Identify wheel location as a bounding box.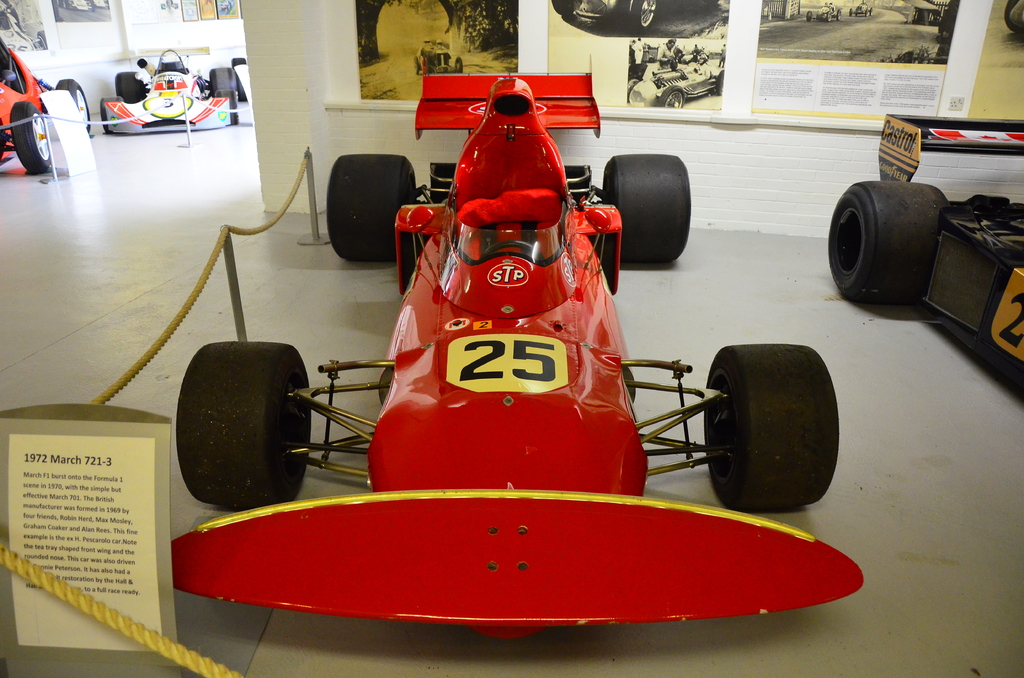
[left=600, top=152, right=693, bottom=265].
